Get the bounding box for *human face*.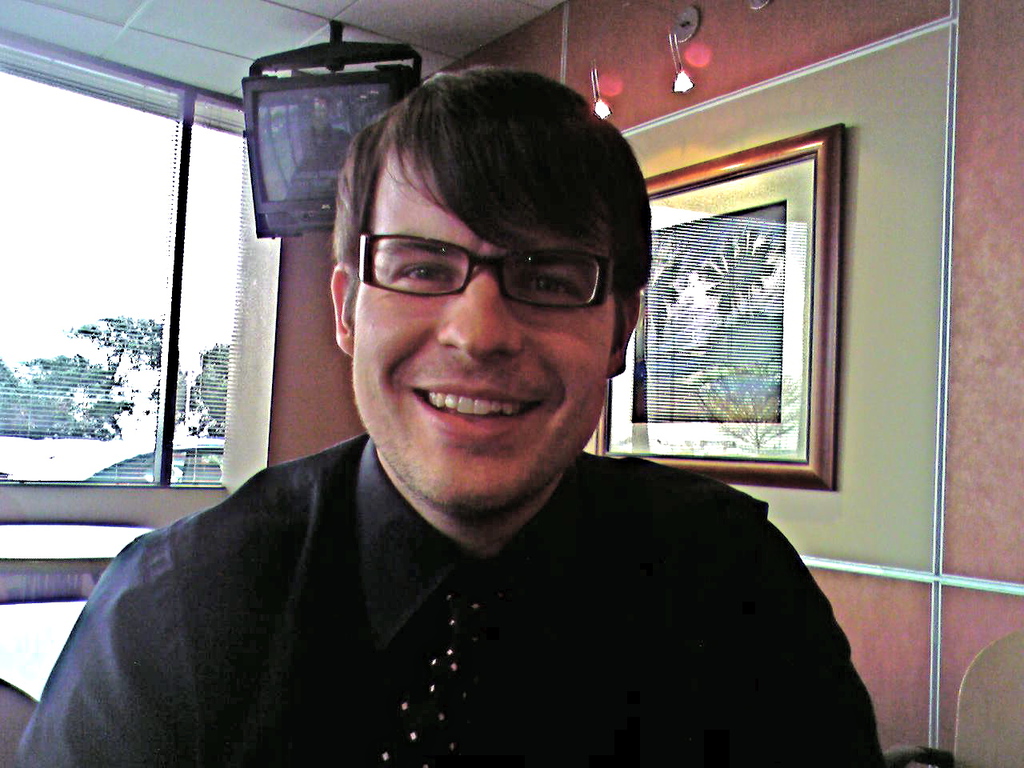
[335, 122, 637, 489].
